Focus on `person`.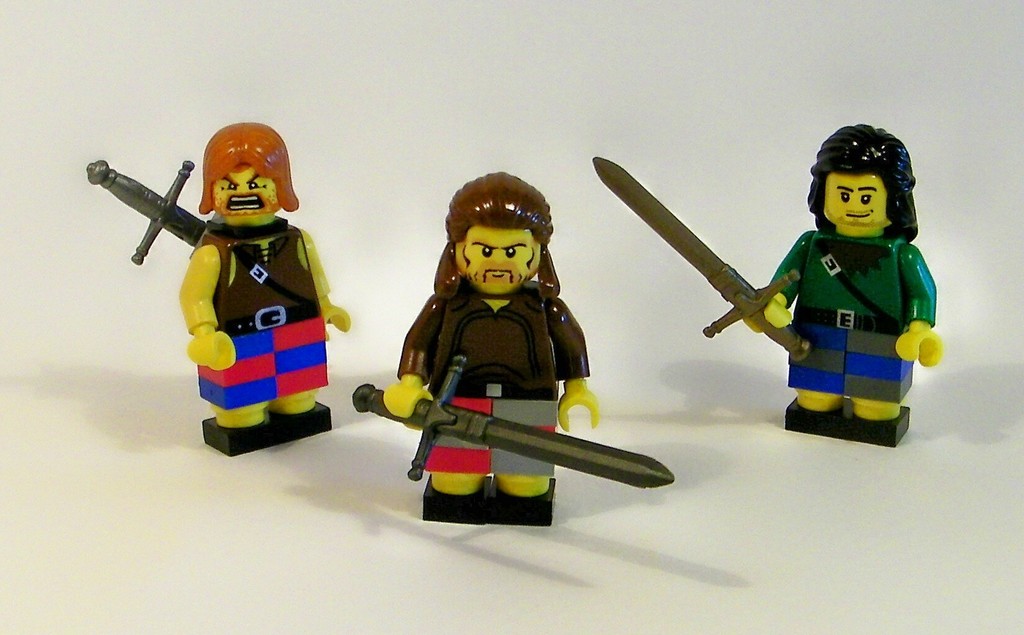
Focused at (762,119,943,450).
